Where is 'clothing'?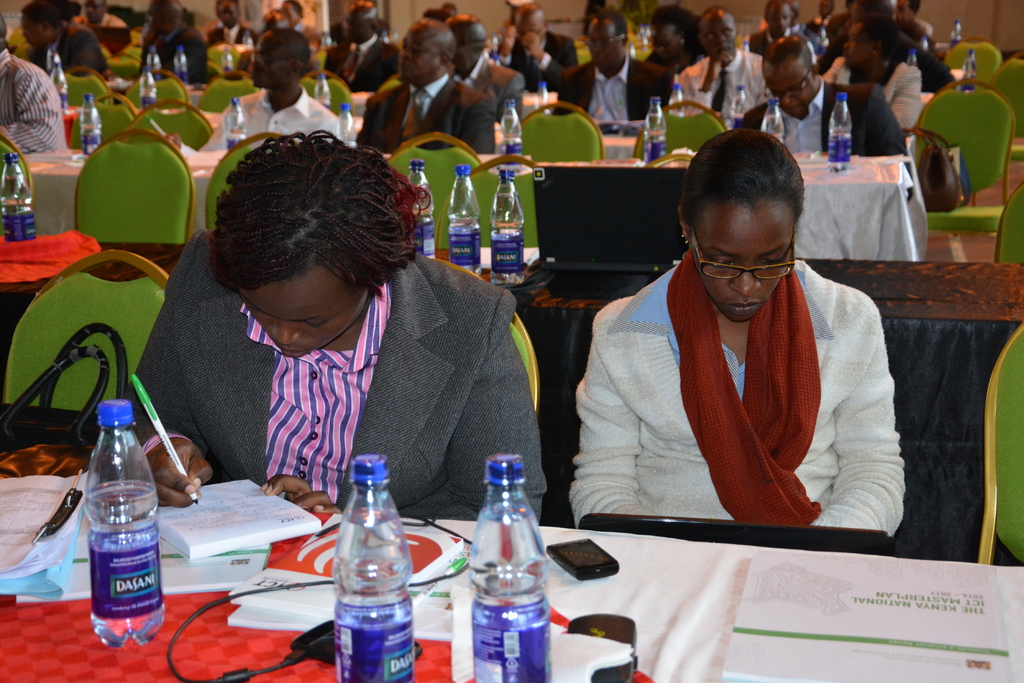
select_region(740, 77, 909, 150).
